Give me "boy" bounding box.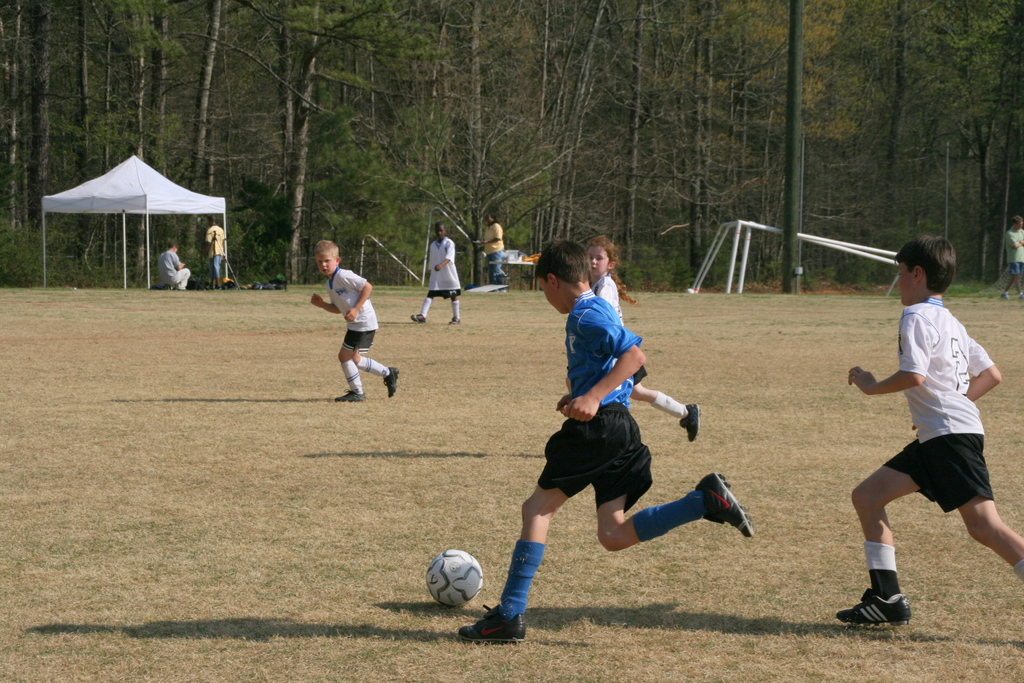
<bbox>829, 245, 1021, 633</bbox>.
